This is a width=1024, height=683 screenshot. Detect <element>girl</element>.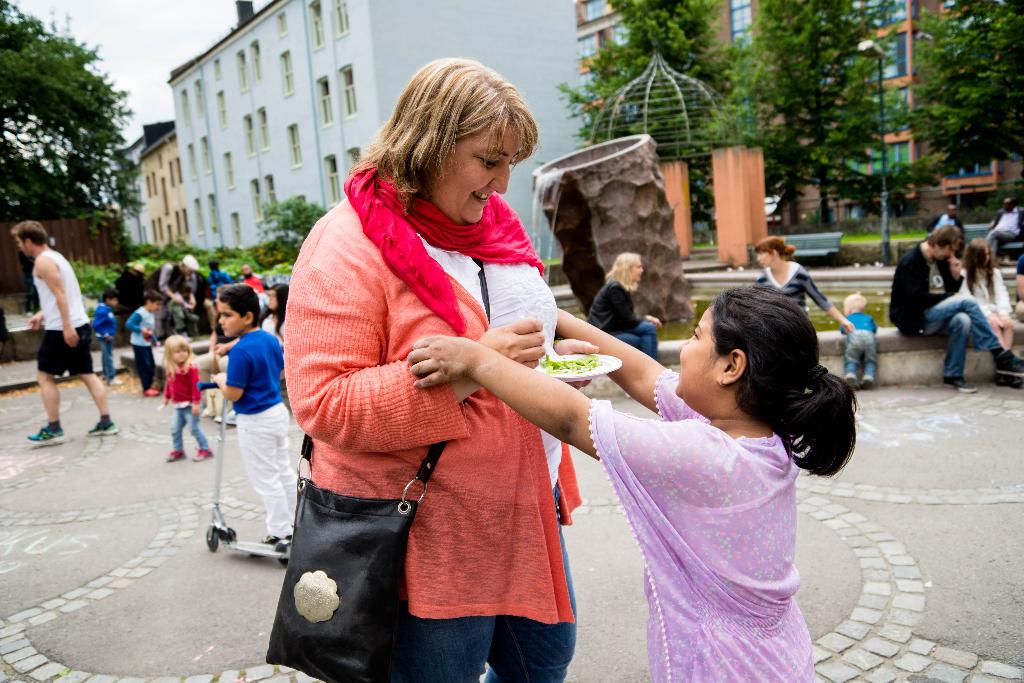
{"left": 155, "top": 332, "right": 215, "bottom": 461}.
